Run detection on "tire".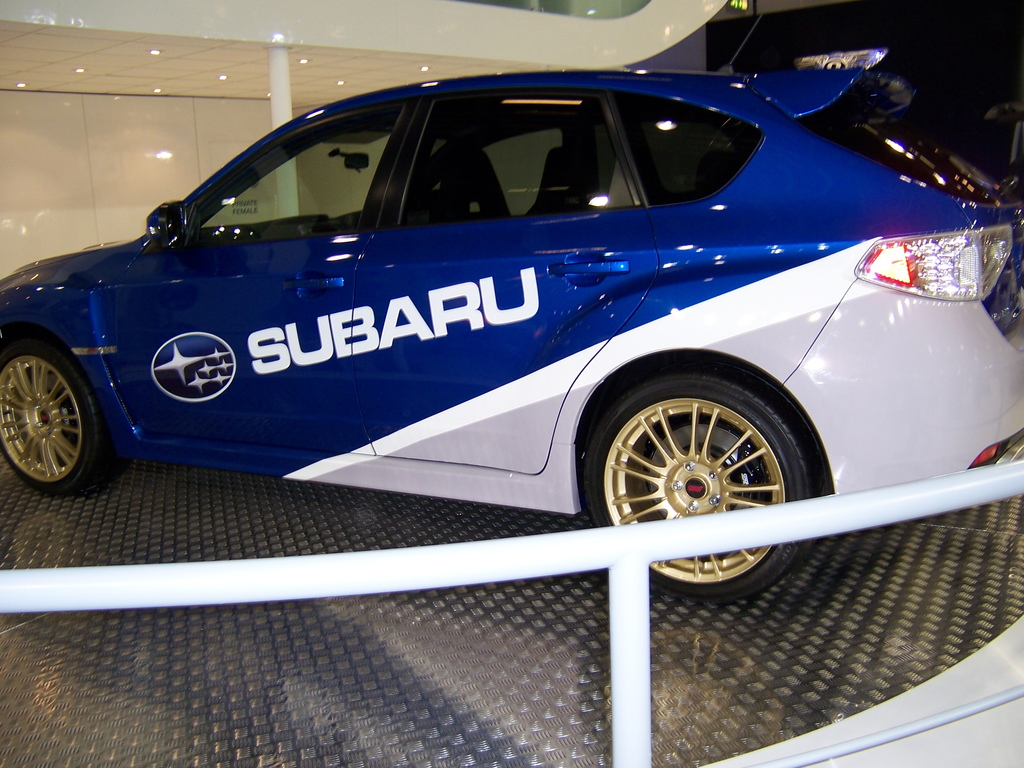
Result: [583,372,819,596].
